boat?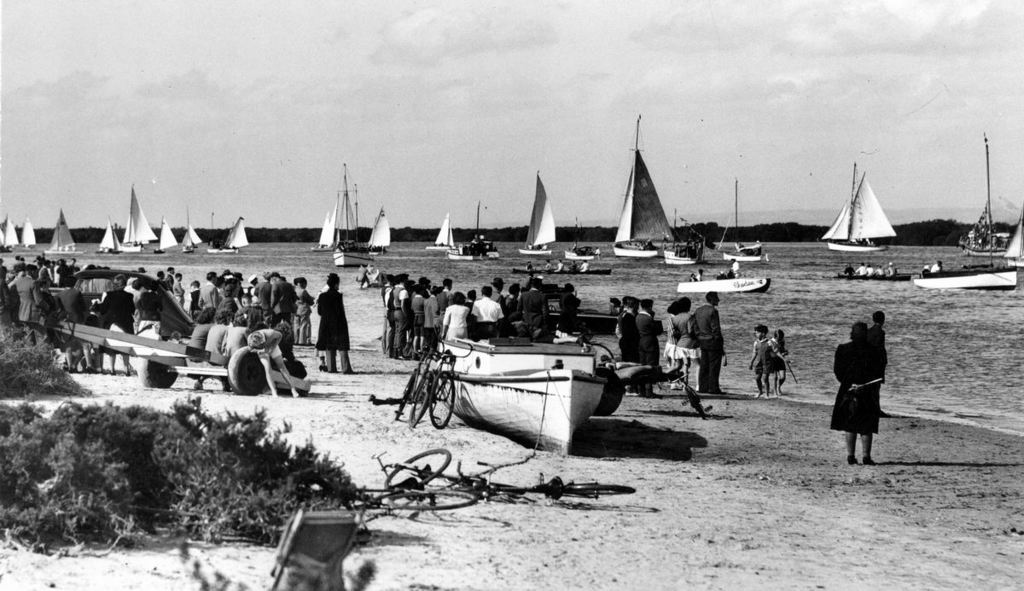
l=363, t=207, r=393, b=256
